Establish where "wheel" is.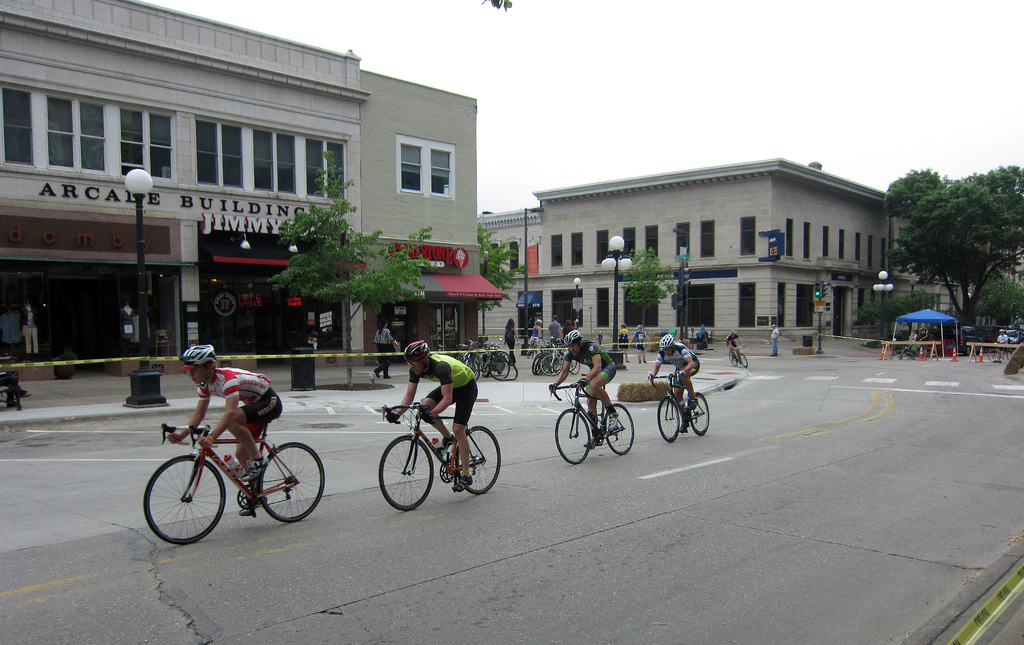
Established at <box>657,400,678,443</box>.
